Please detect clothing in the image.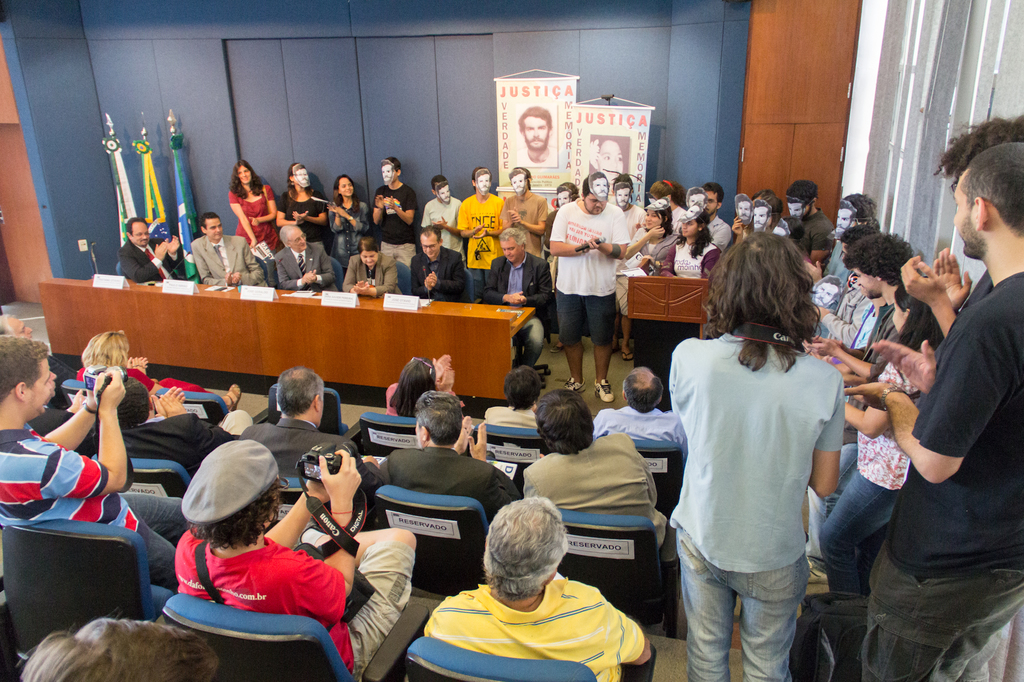
bbox=(664, 294, 869, 657).
